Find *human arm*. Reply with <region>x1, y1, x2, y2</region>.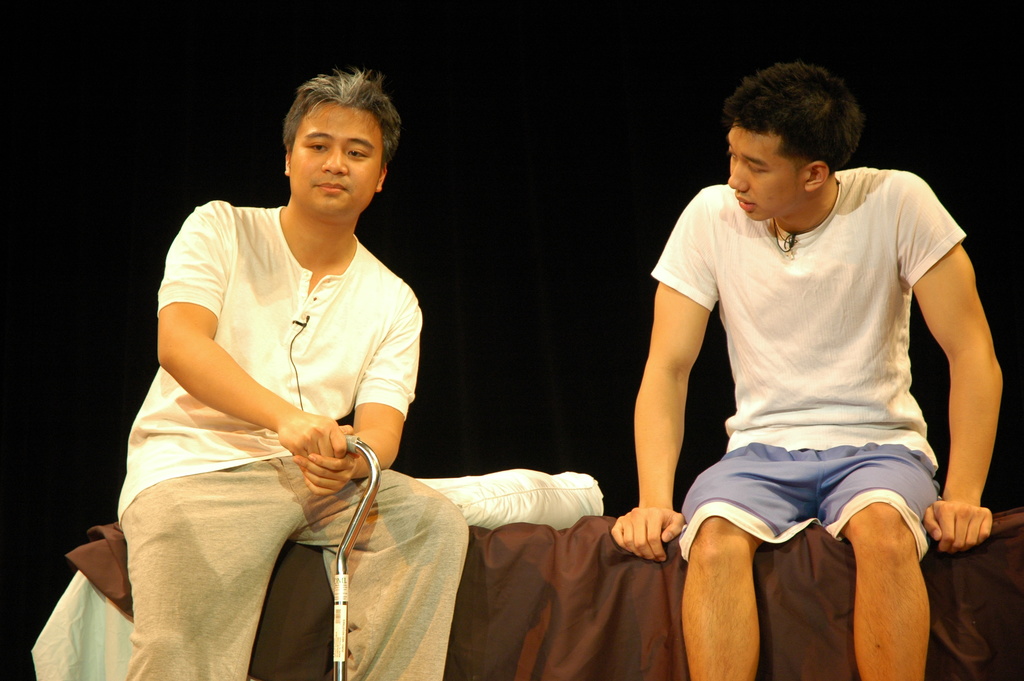
<region>301, 286, 429, 498</region>.
